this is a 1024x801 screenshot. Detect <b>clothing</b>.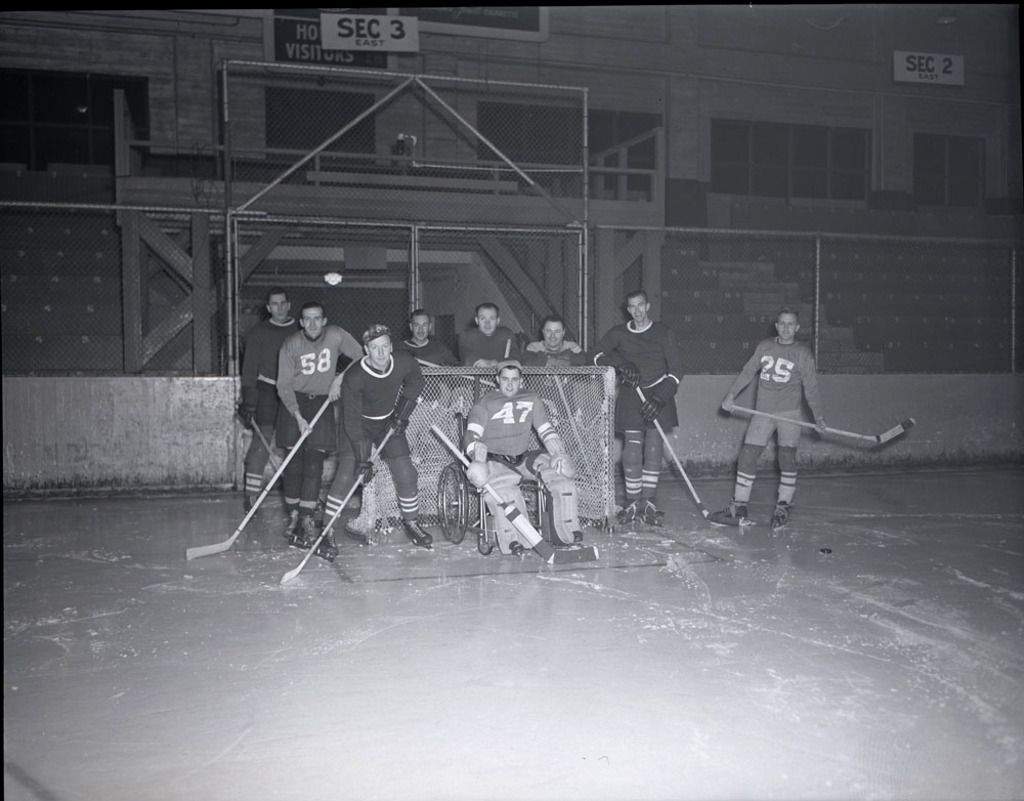
(402,343,444,370).
